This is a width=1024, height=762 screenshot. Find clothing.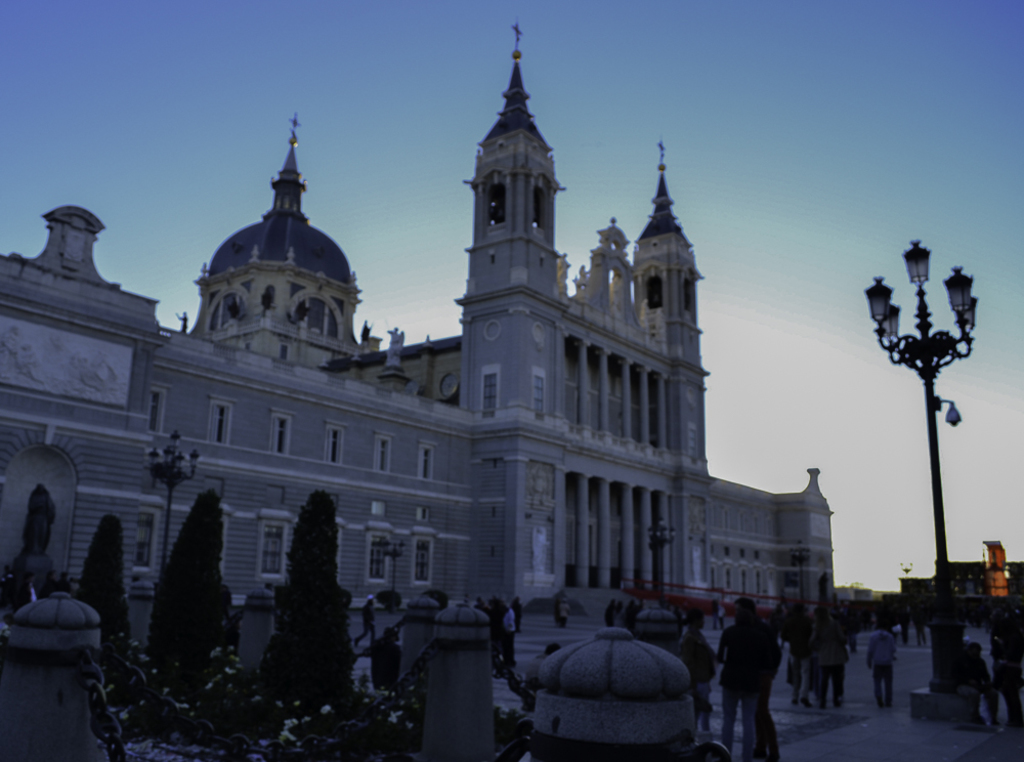
Bounding box: (left=783, top=618, right=817, bottom=708).
